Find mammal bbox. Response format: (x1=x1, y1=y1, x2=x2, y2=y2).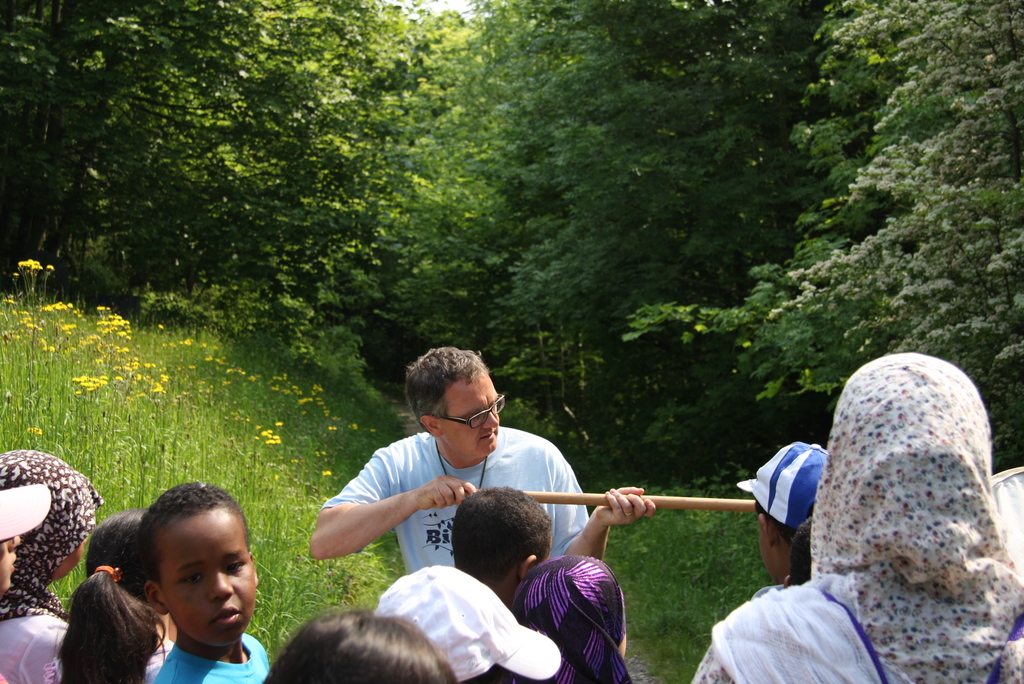
(x1=0, y1=485, x2=56, y2=608).
